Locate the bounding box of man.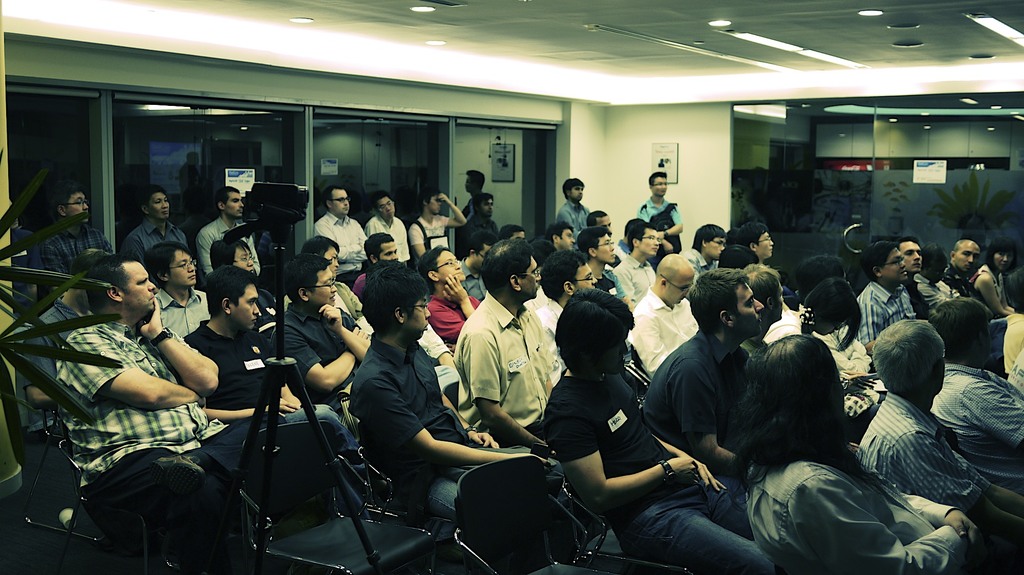
Bounding box: region(328, 253, 500, 536).
